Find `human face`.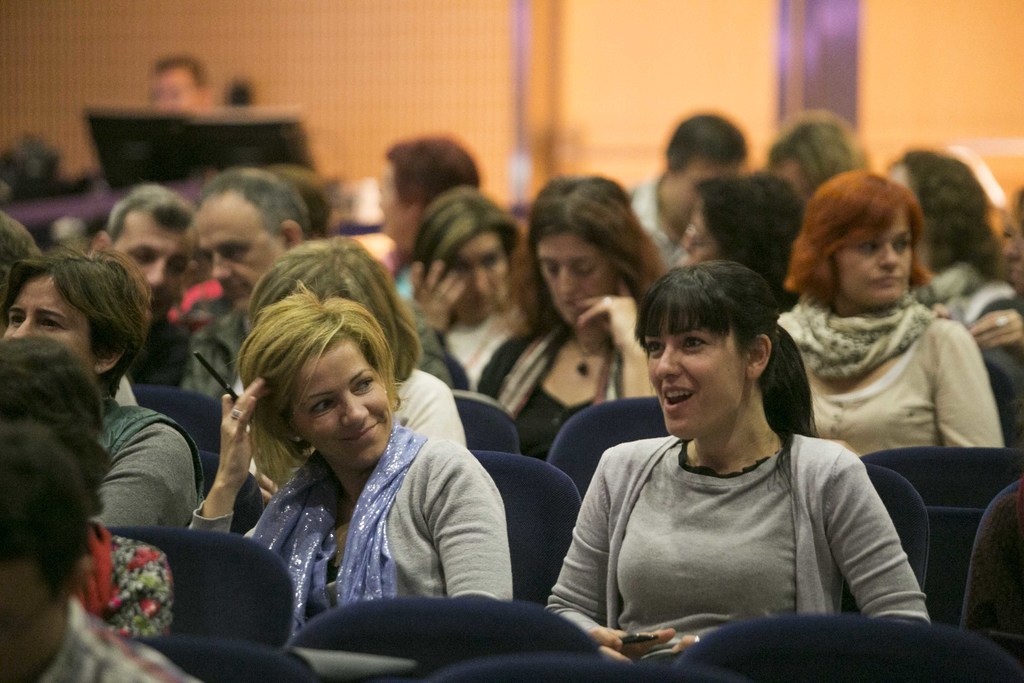
crop(3, 273, 92, 358).
